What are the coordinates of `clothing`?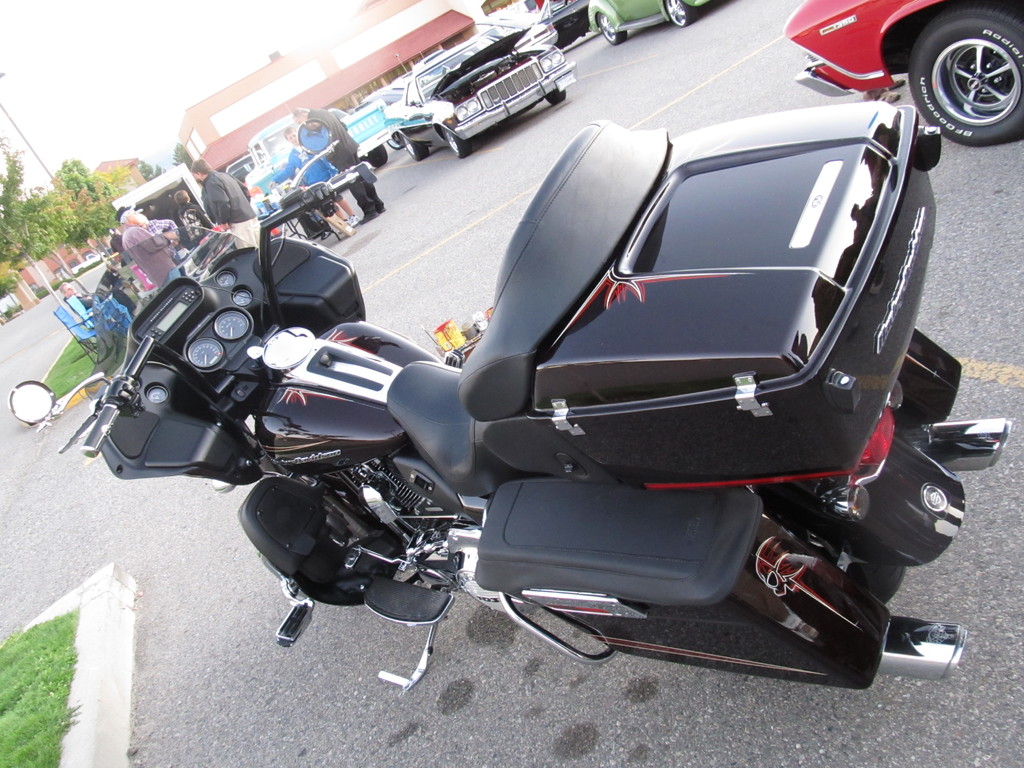
rect(307, 107, 382, 211).
